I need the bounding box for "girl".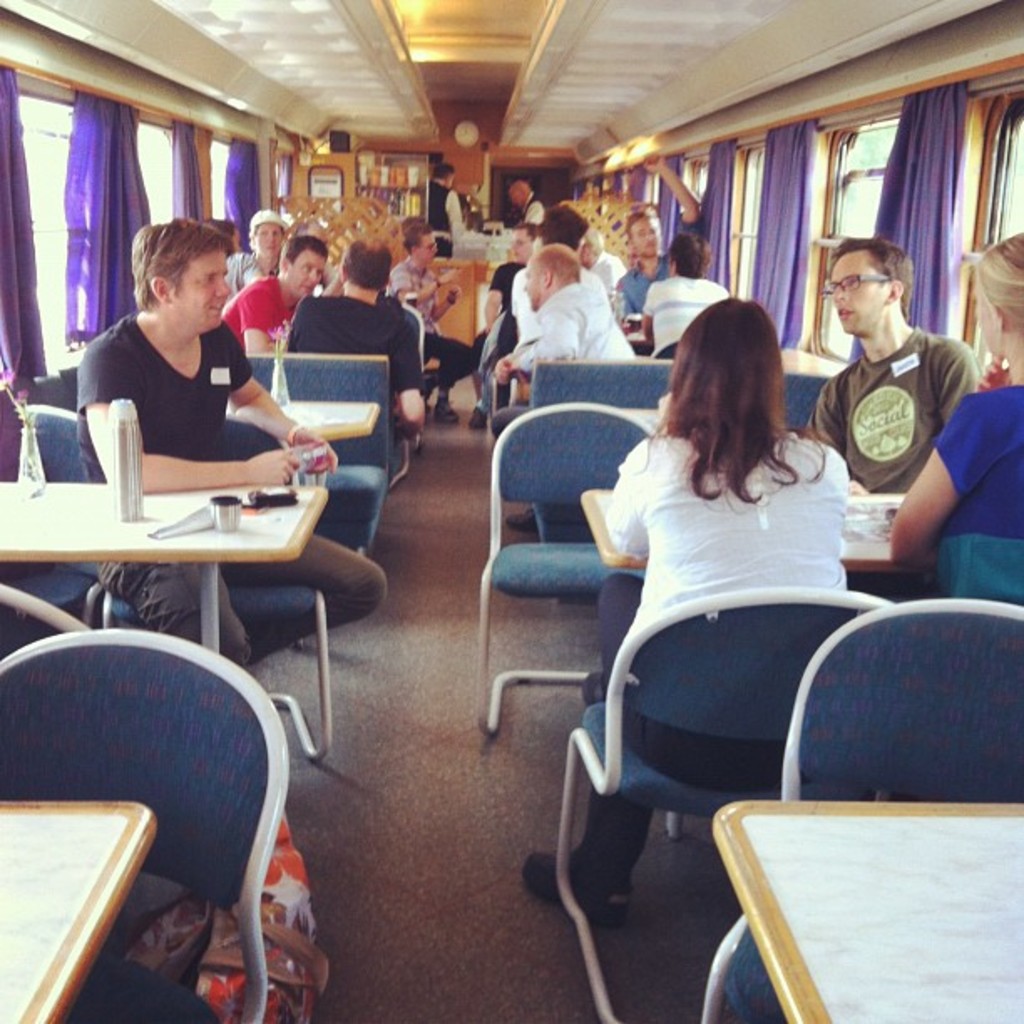
Here it is: 893 234 1022 591.
